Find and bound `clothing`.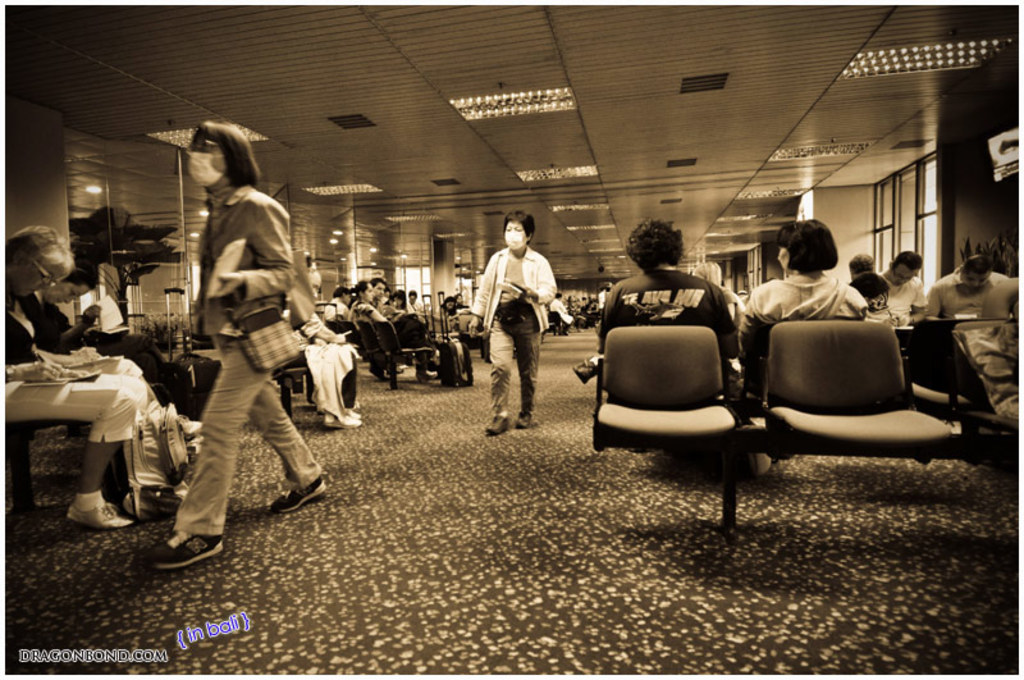
Bound: (4, 278, 157, 444).
